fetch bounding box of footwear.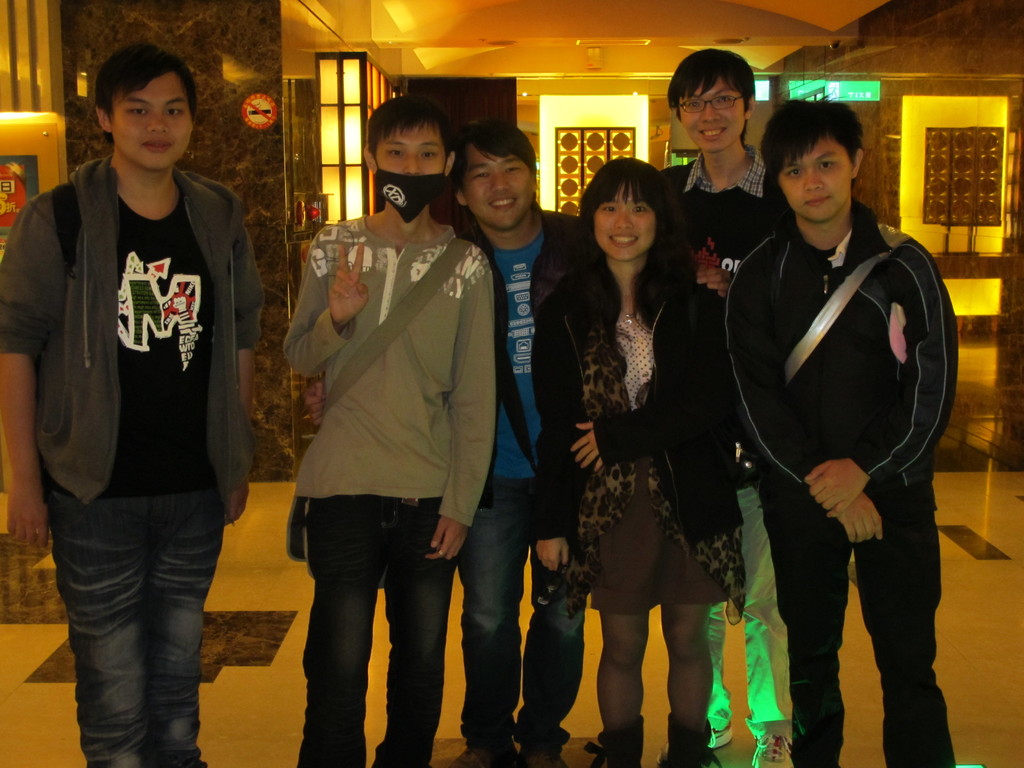
Bbox: 659/712/721/767.
